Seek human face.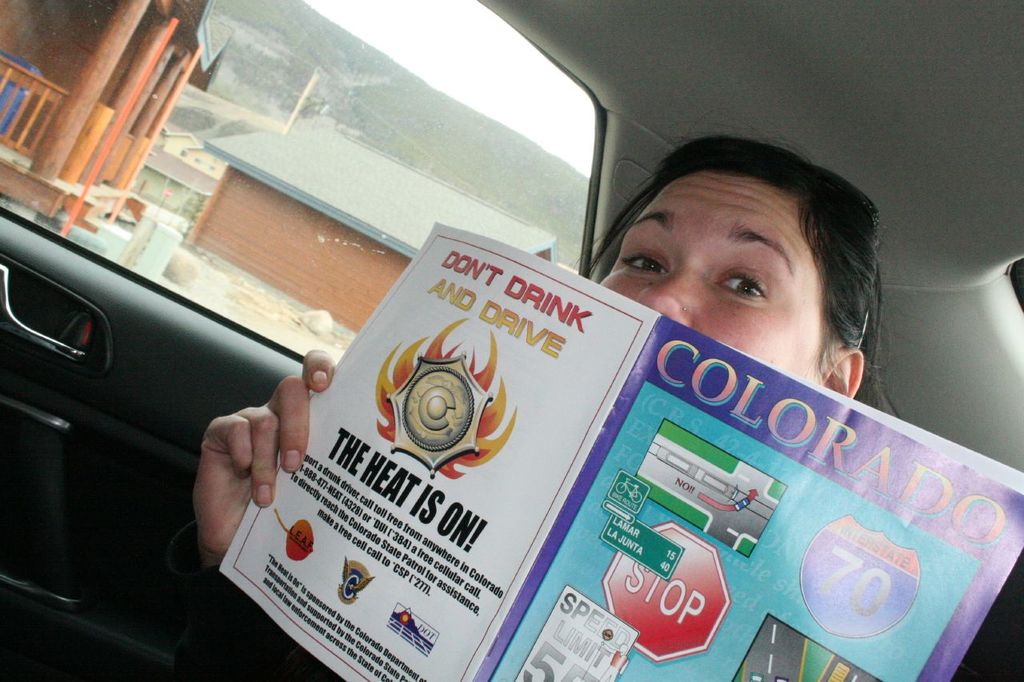
bbox=(583, 171, 818, 386).
